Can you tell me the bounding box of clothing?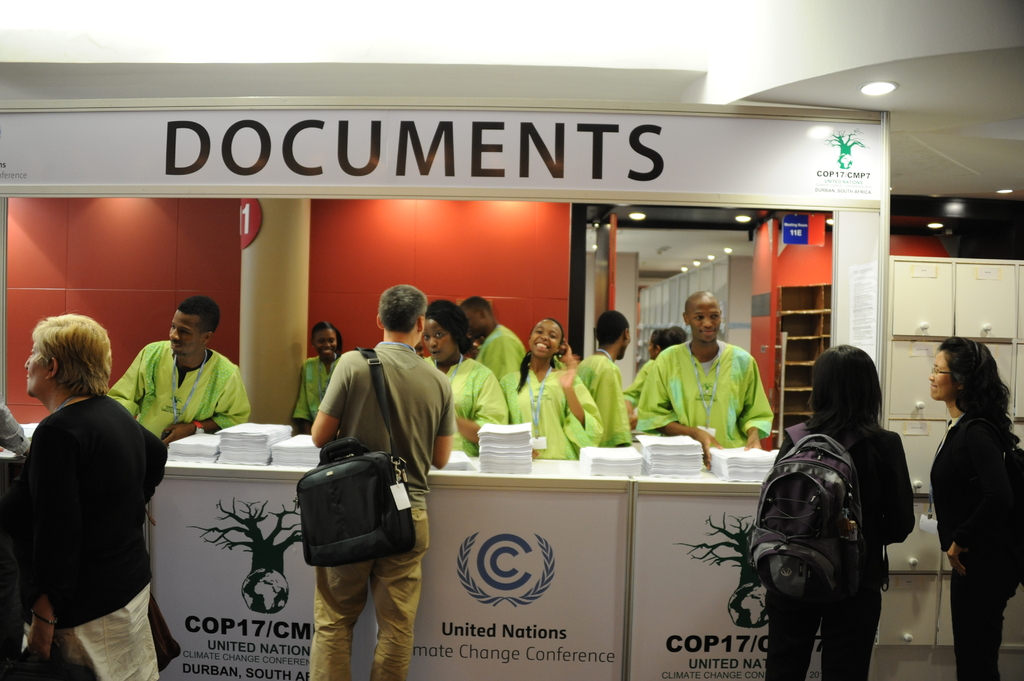
bbox(294, 356, 337, 424).
